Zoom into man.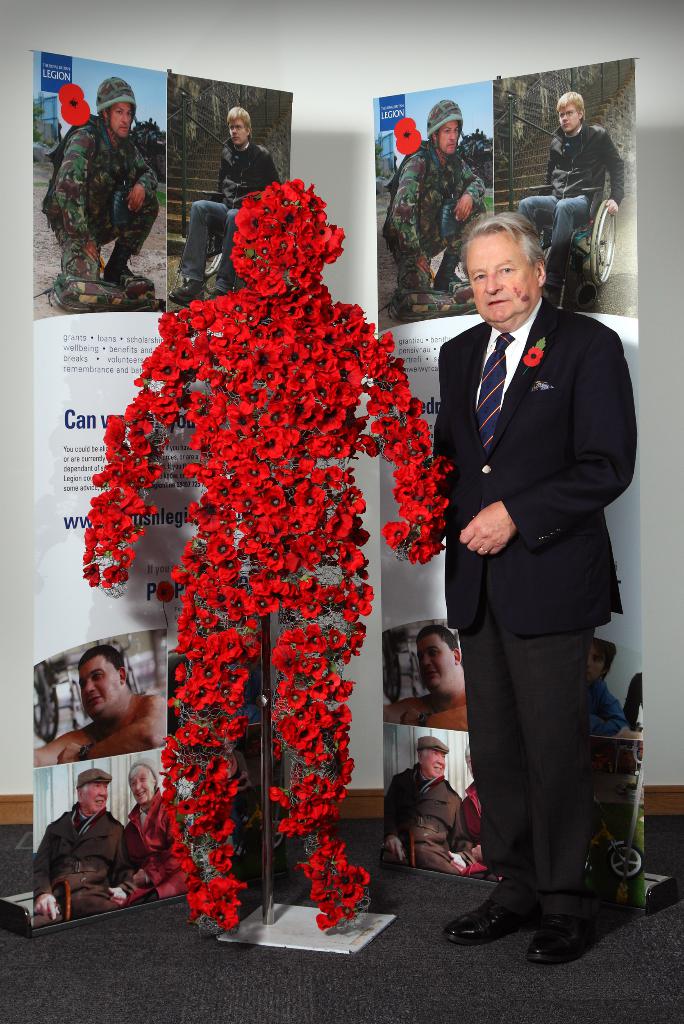
Zoom target: {"x1": 31, "y1": 645, "x2": 166, "y2": 764}.
